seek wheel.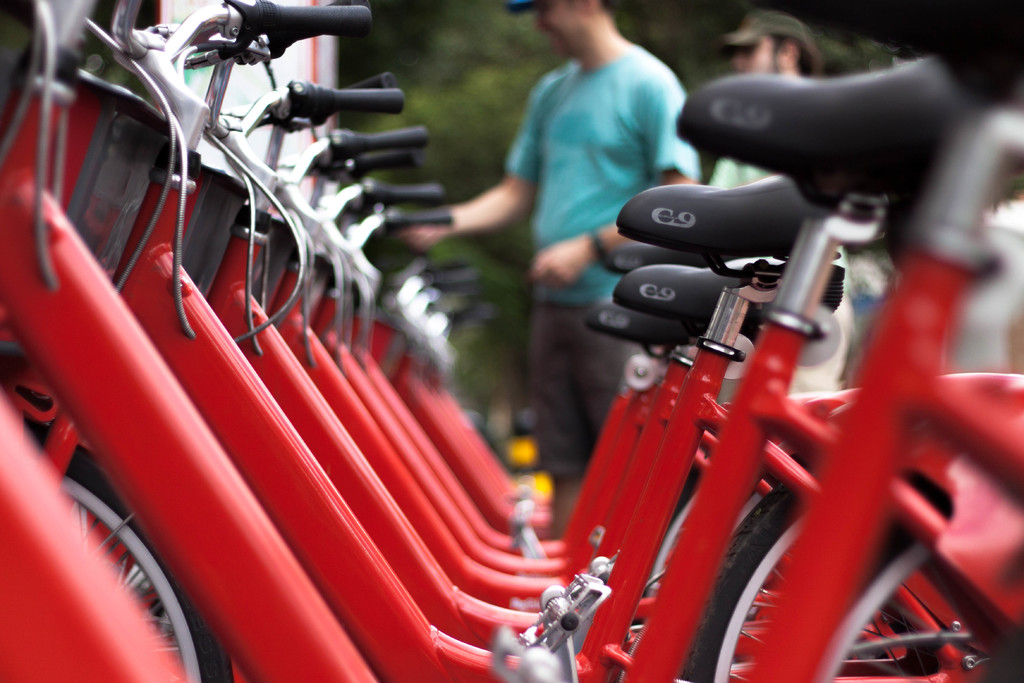
x1=700, y1=450, x2=827, y2=682.
